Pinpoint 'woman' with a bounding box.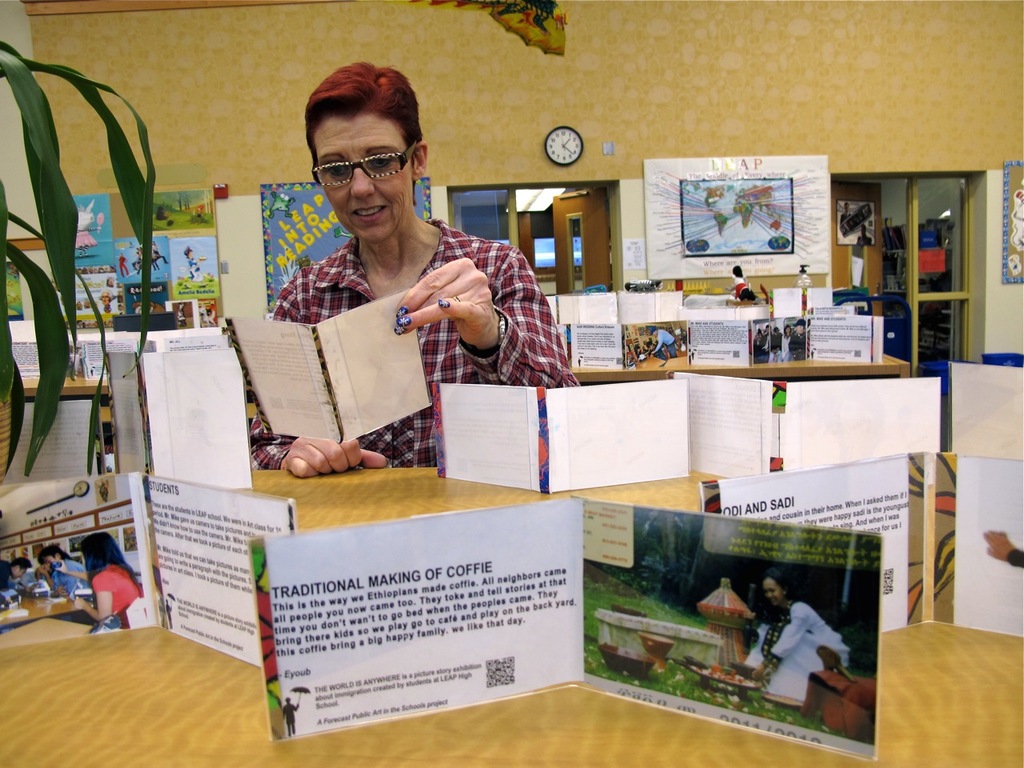
rect(244, 84, 550, 480).
